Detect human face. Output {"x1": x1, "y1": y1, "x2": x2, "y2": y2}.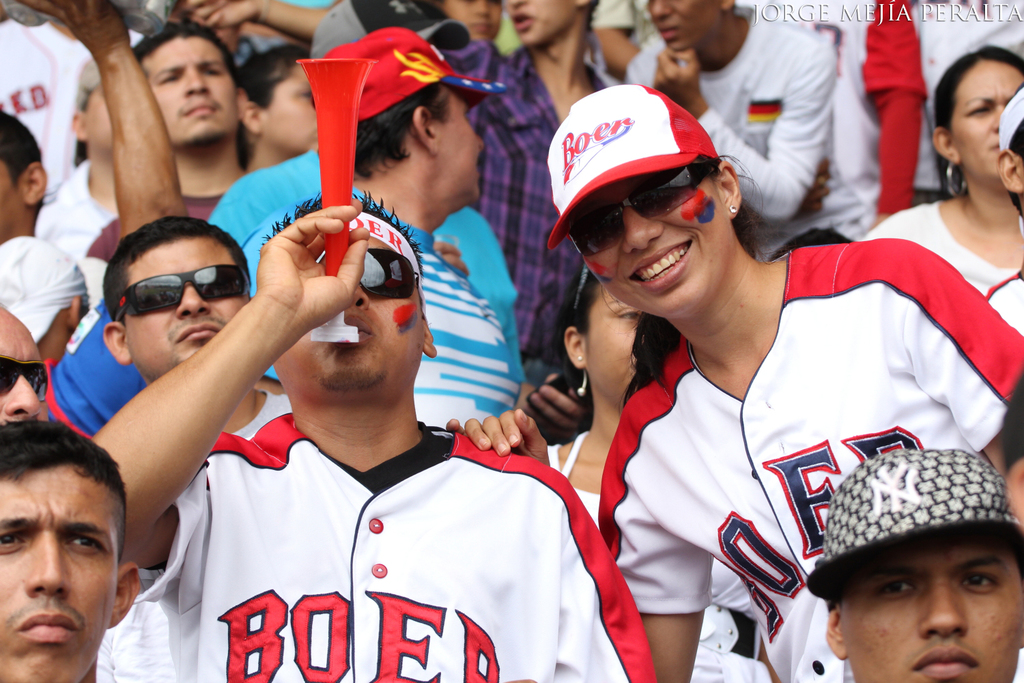
{"x1": 124, "y1": 238, "x2": 250, "y2": 383}.
